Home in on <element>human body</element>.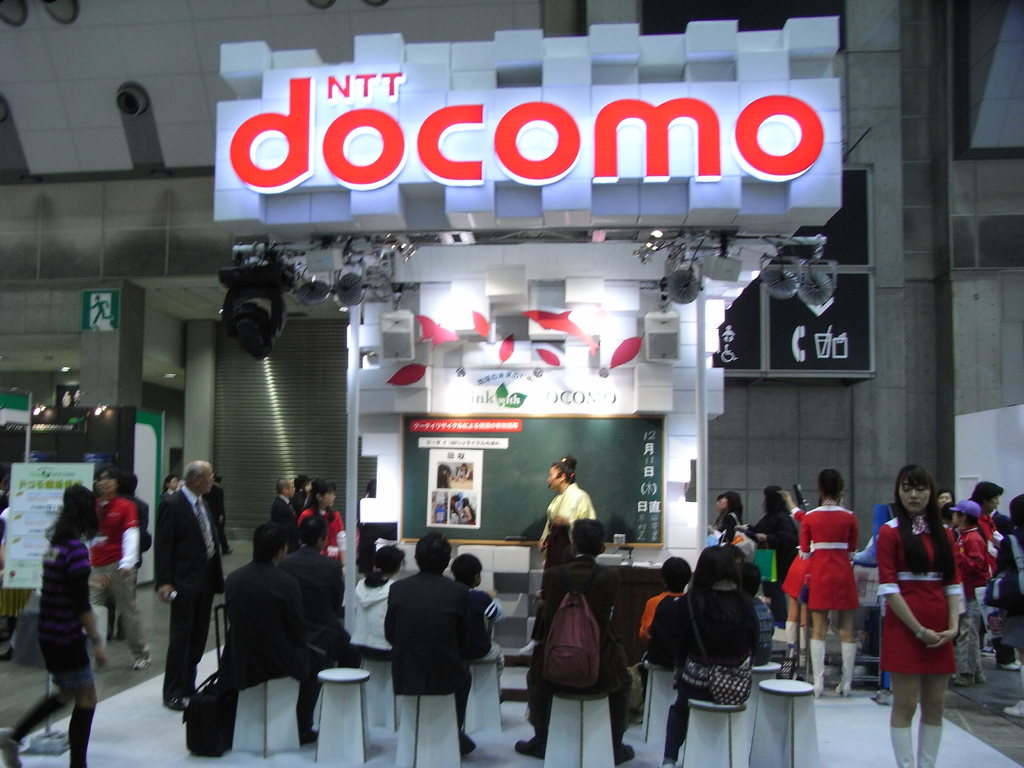
Homed in at (746,593,779,669).
